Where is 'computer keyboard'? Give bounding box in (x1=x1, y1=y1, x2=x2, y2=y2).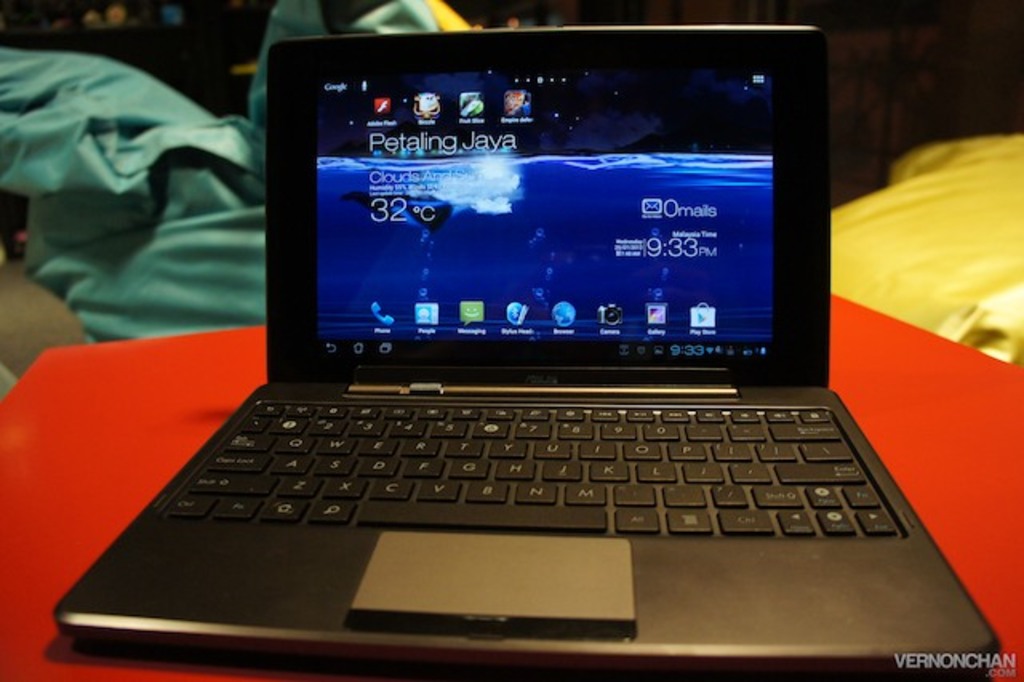
(x1=163, y1=402, x2=894, y2=536).
